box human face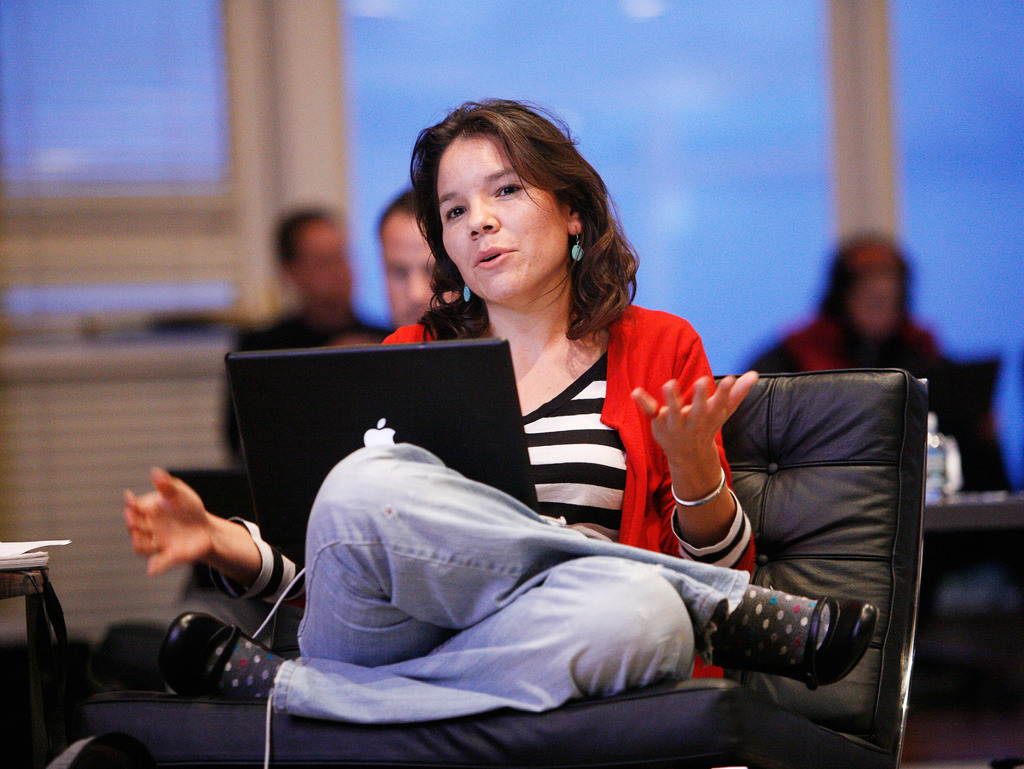
Rect(435, 130, 567, 294)
